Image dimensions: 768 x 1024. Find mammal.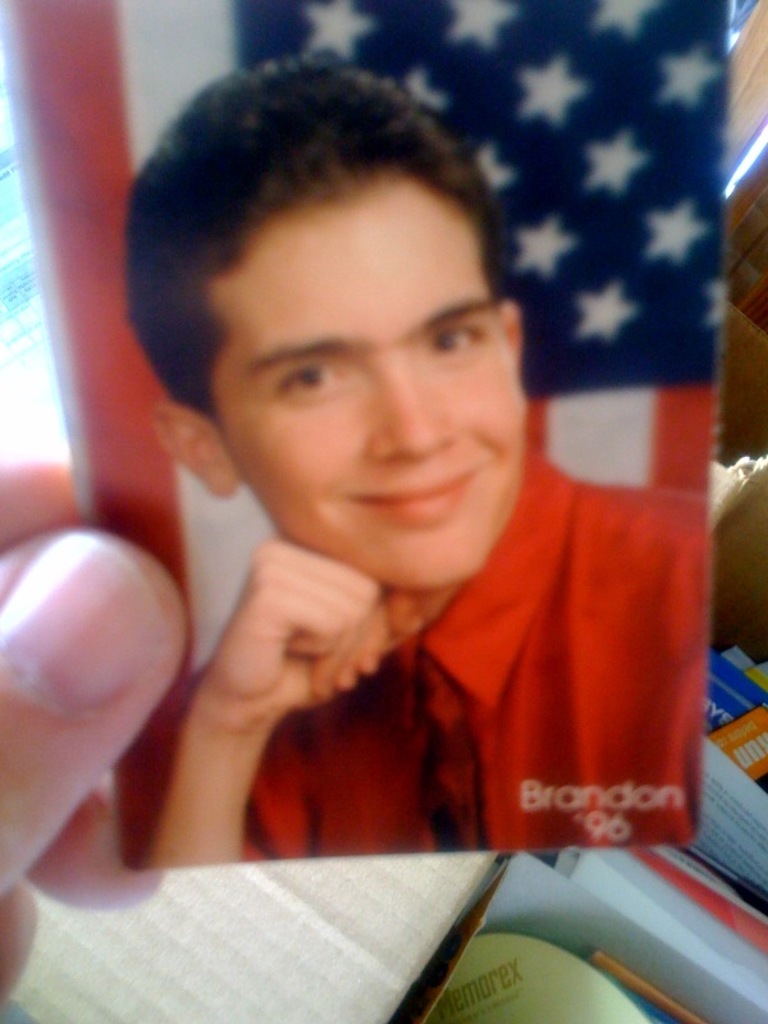
bbox=[0, 76, 726, 774].
